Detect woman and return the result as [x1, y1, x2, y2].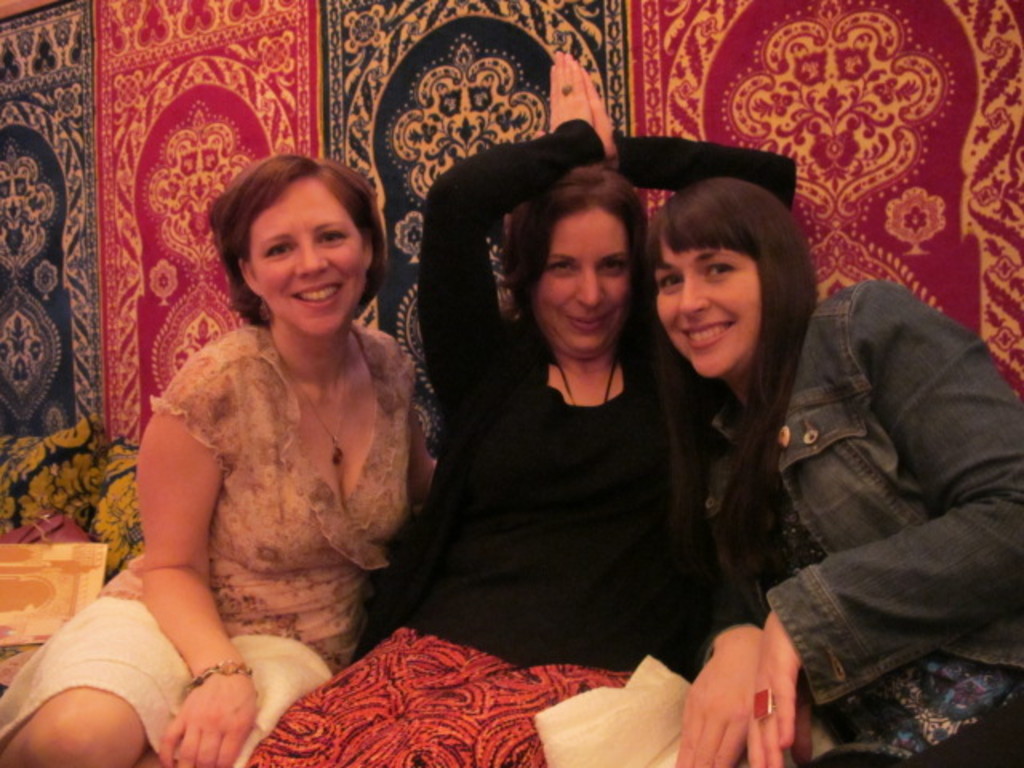
[0, 154, 437, 766].
